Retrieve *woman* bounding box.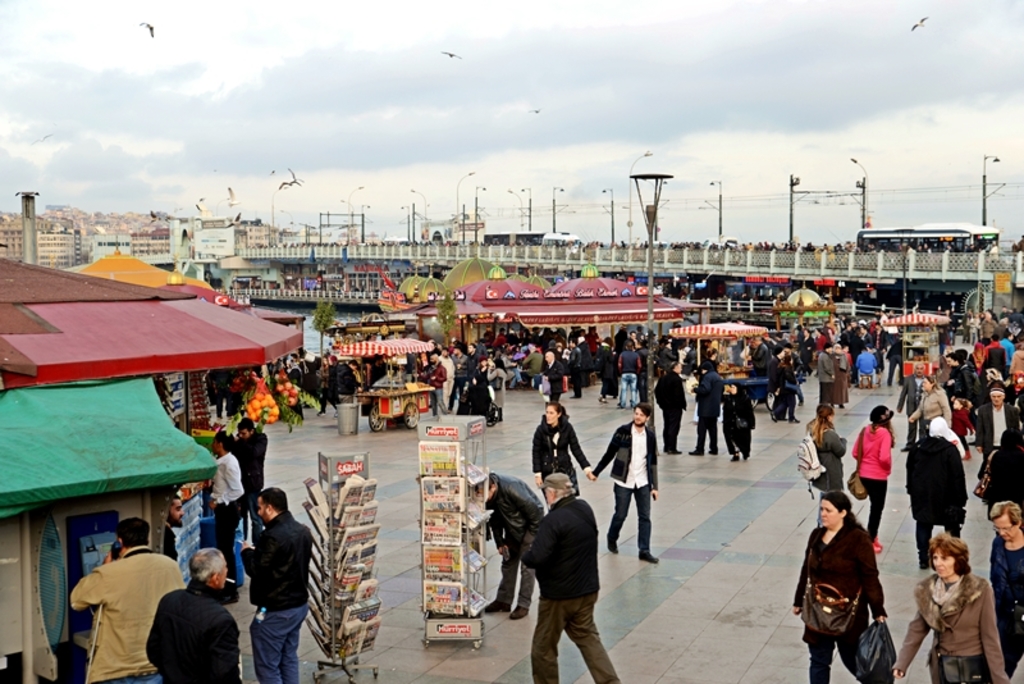
Bounding box: rect(854, 395, 893, 548).
